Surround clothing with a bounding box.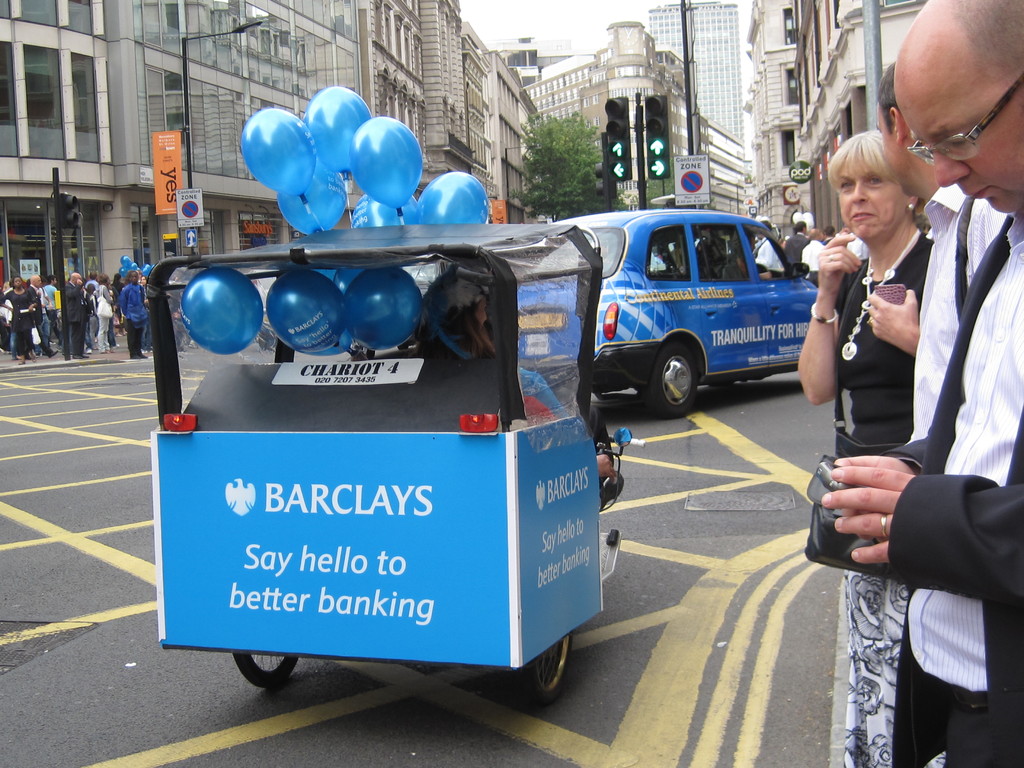
bbox=[815, 218, 947, 767].
